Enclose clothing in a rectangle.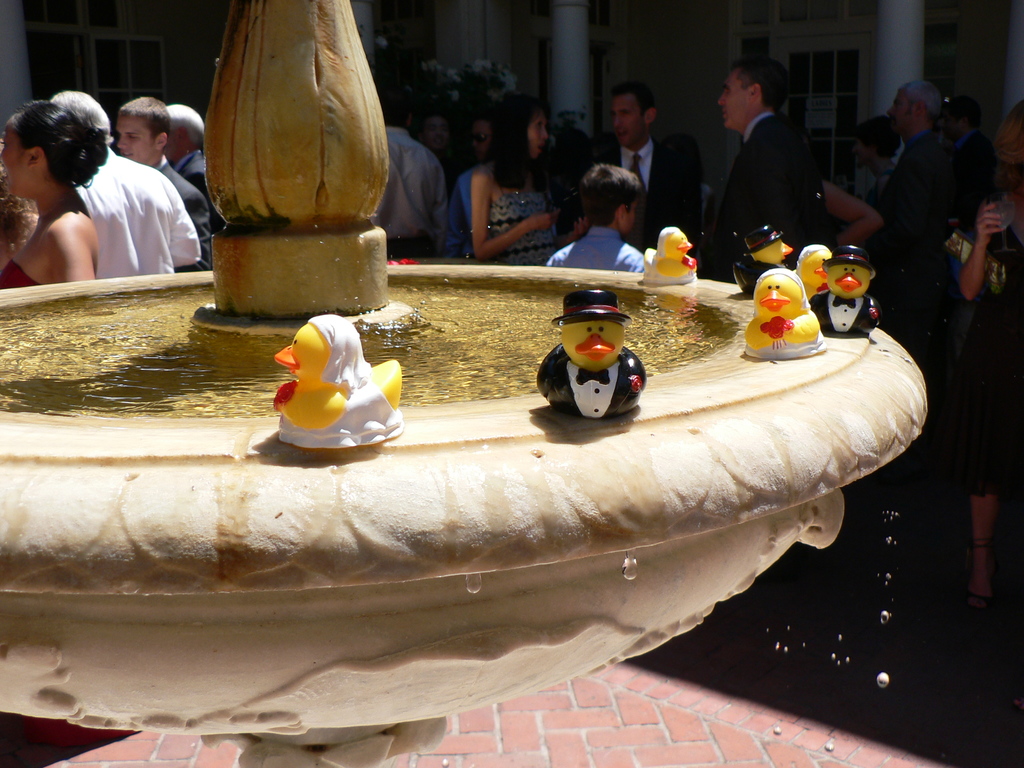
542 225 641 275.
